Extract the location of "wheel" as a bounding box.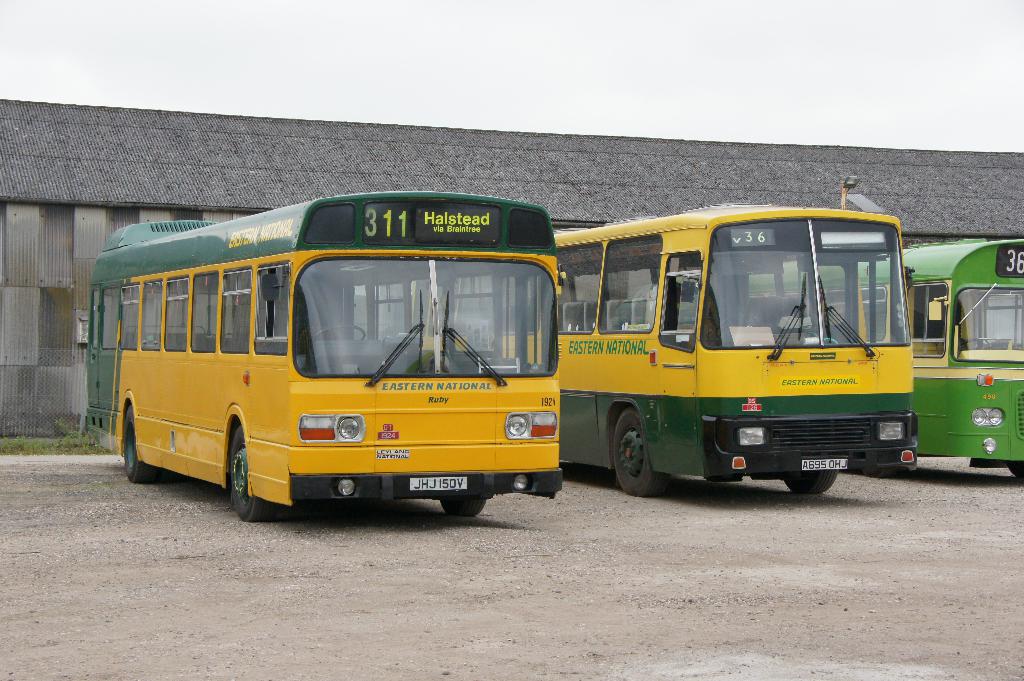
pyautogui.locateOnScreen(122, 403, 169, 486).
